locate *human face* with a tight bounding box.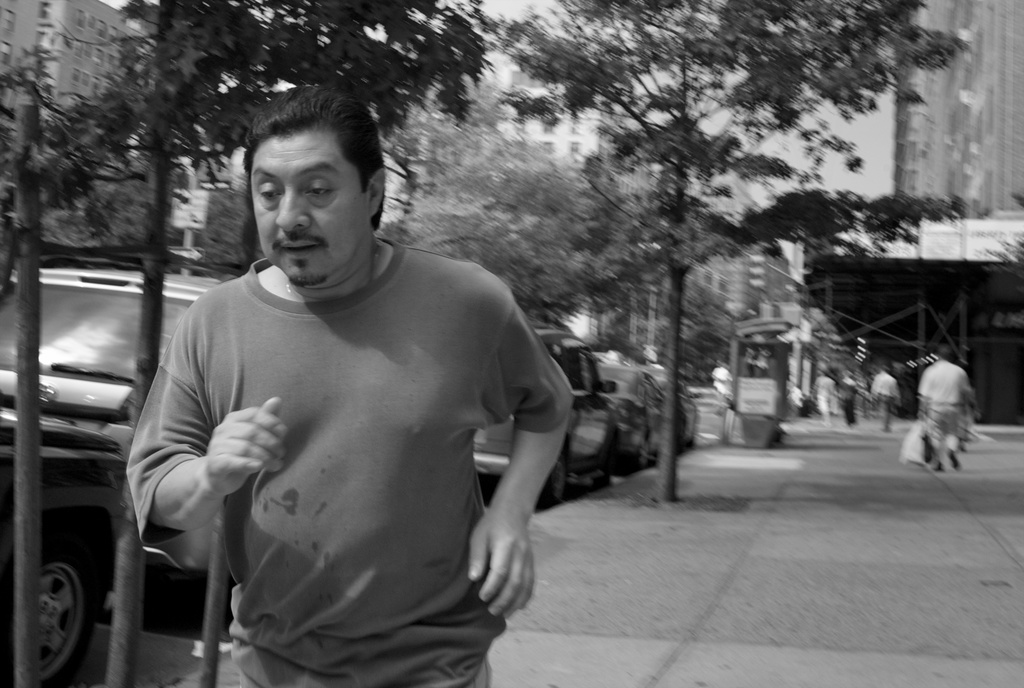
260:133:368:282.
